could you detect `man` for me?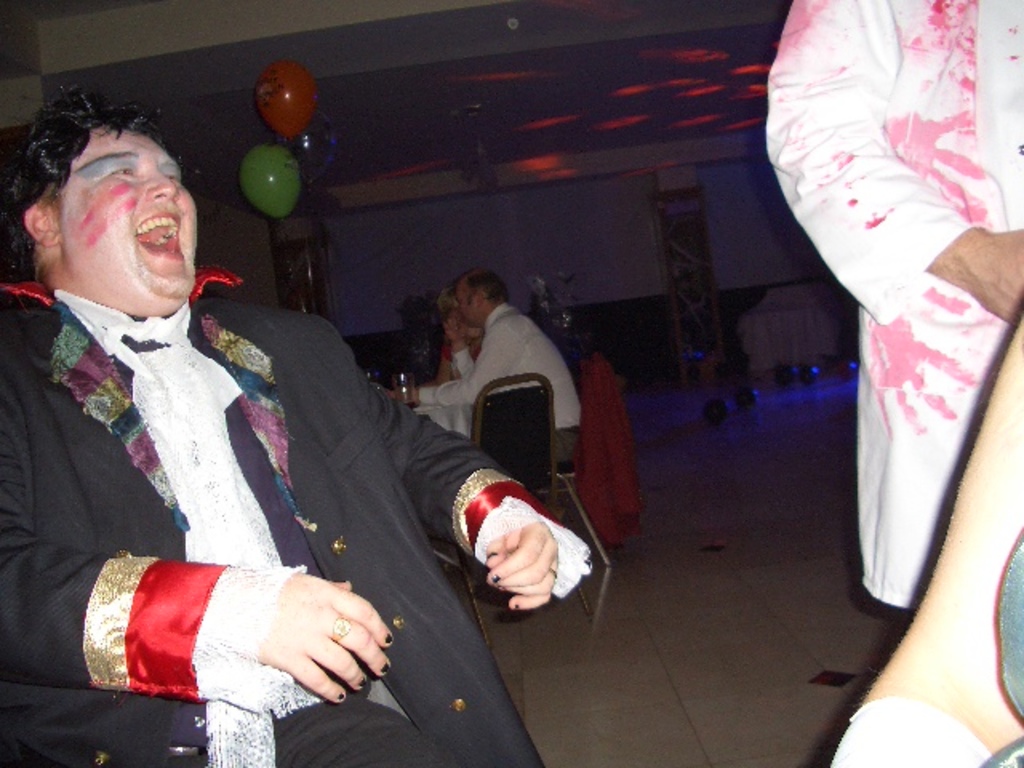
Detection result: (left=16, top=125, right=530, bottom=738).
